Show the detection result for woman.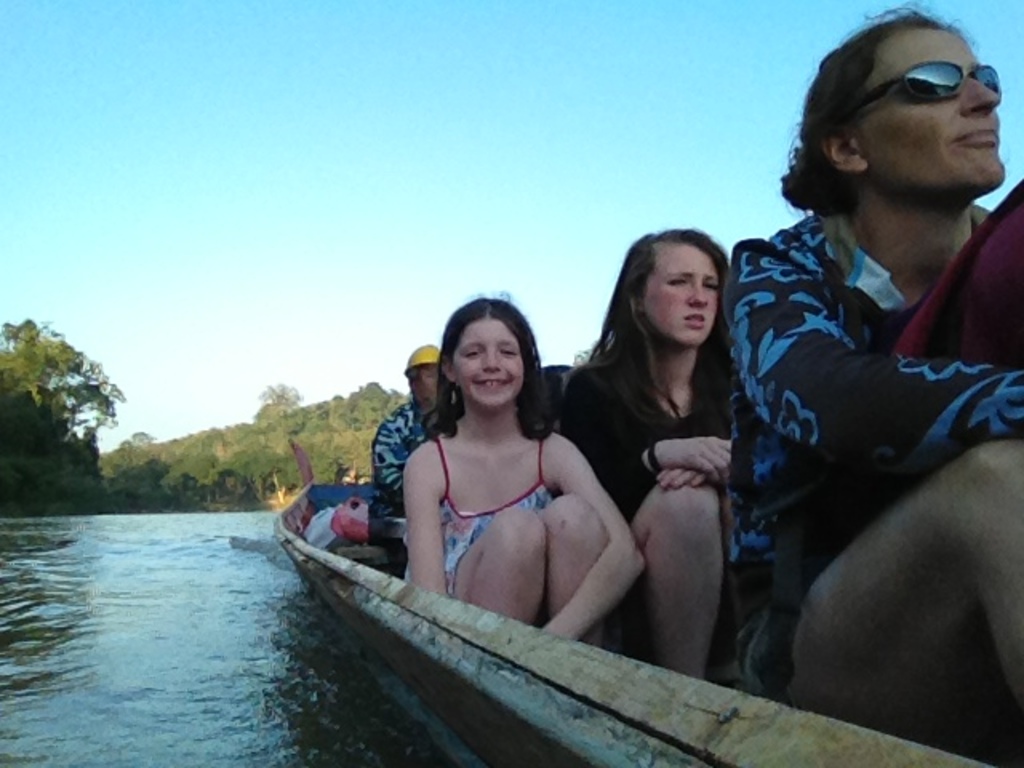
[left=562, top=200, right=765, bottom=667].
